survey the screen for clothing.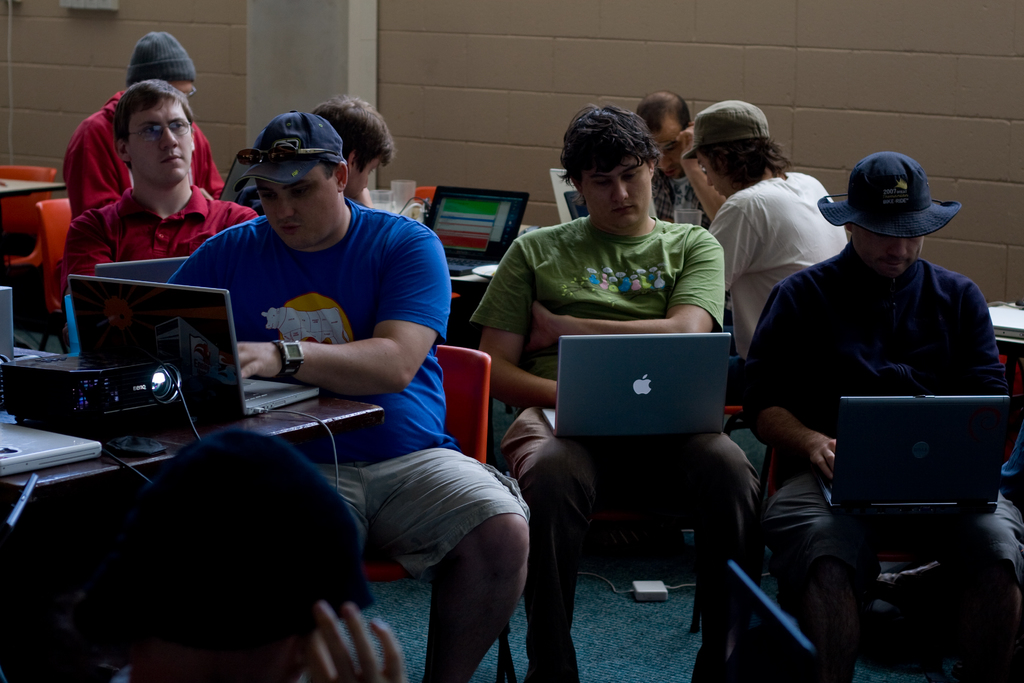
Survey found: detection(652, 167, 709, 222).
